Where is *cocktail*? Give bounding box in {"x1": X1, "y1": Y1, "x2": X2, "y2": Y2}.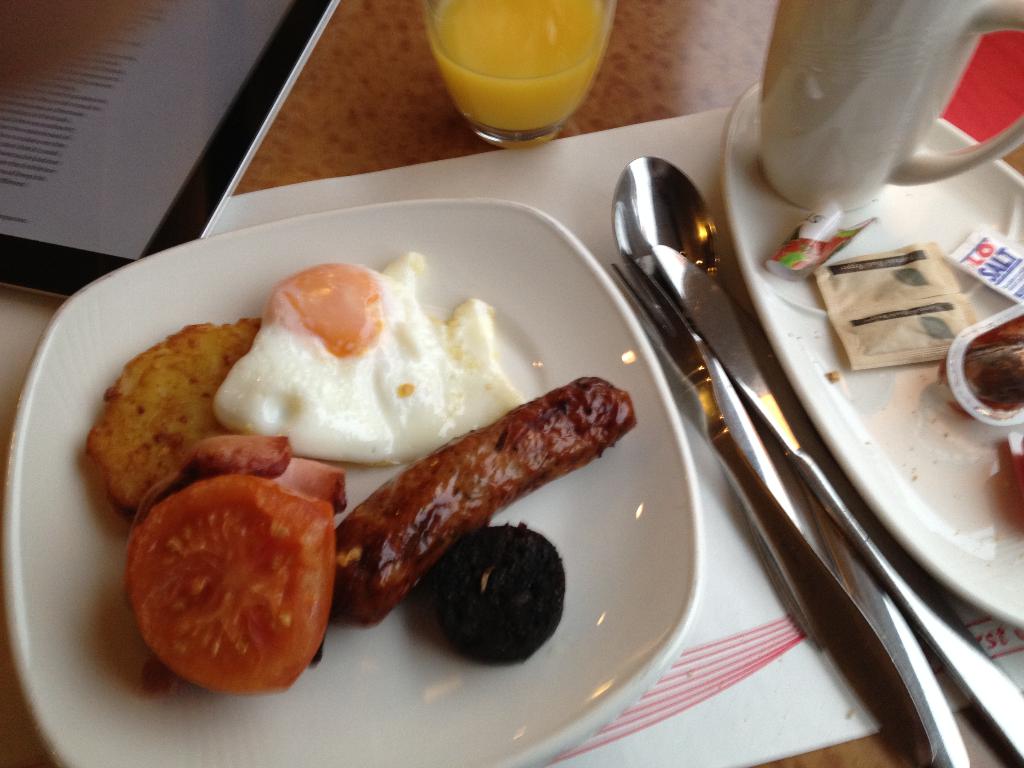
{"x1": 420, "y1": 0, "x2": 621, "y2": 145}.
